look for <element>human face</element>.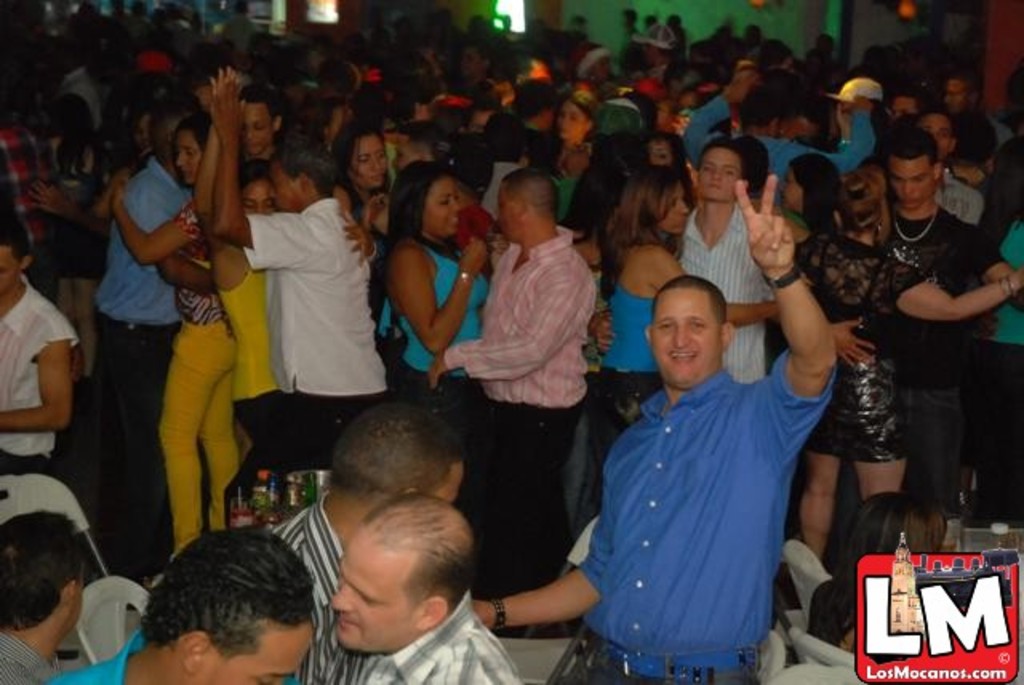
Found: {"left": 650, "top": 286, "right": 725, "bottom": 387}.
